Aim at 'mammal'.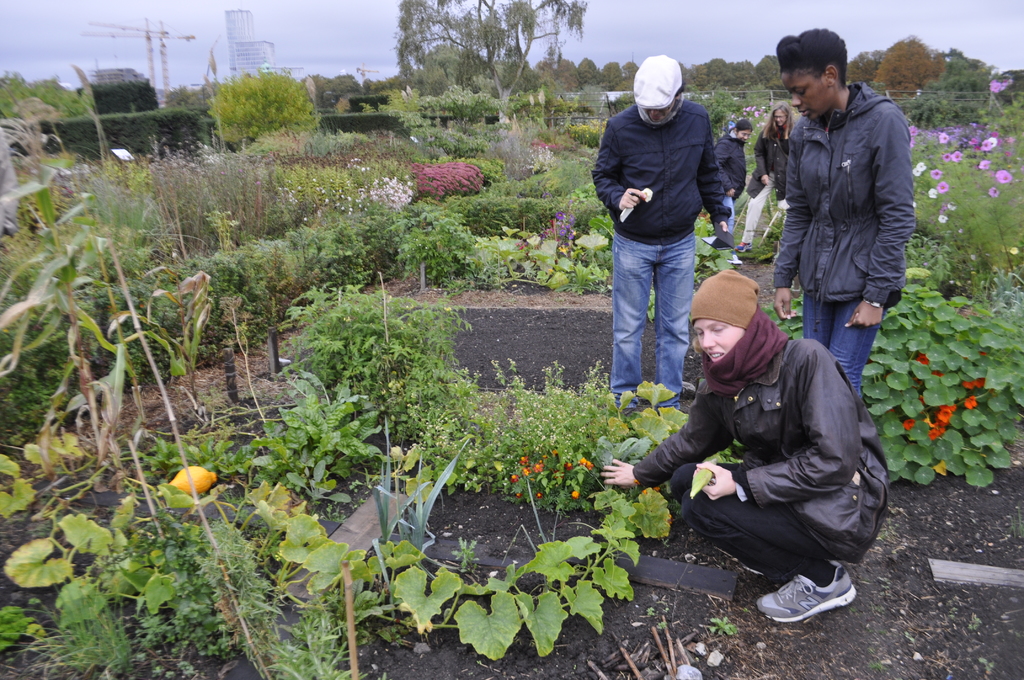
Aimed at box(655, 271, 892, 591).
